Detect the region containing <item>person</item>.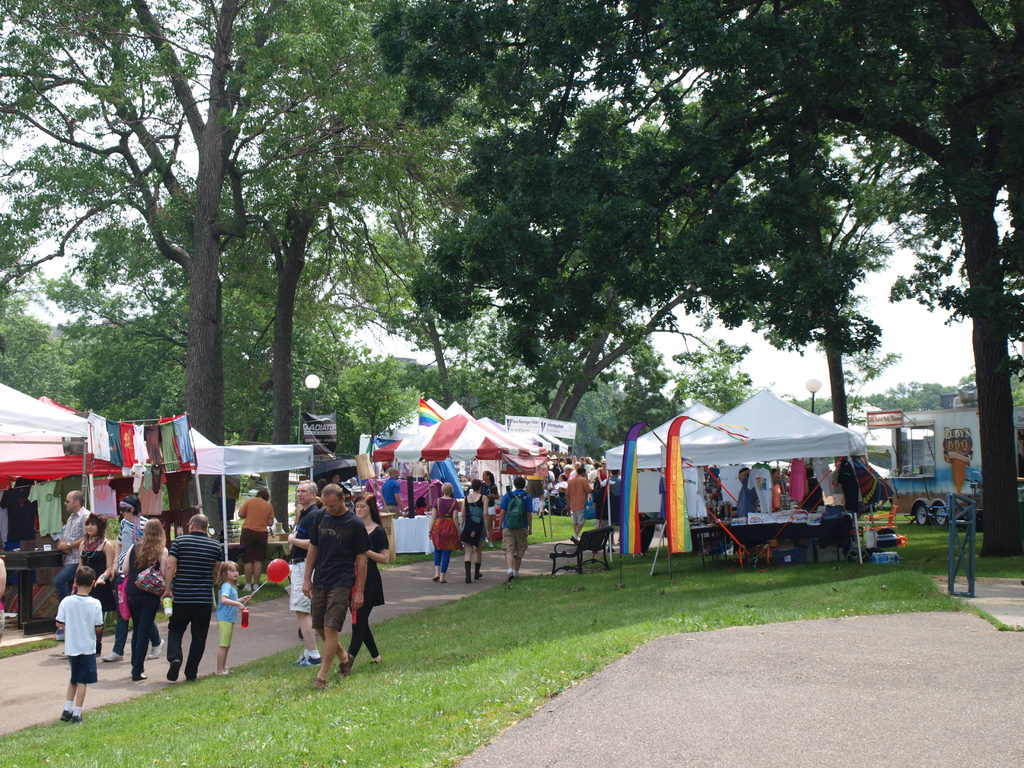
63,493,100,570.
